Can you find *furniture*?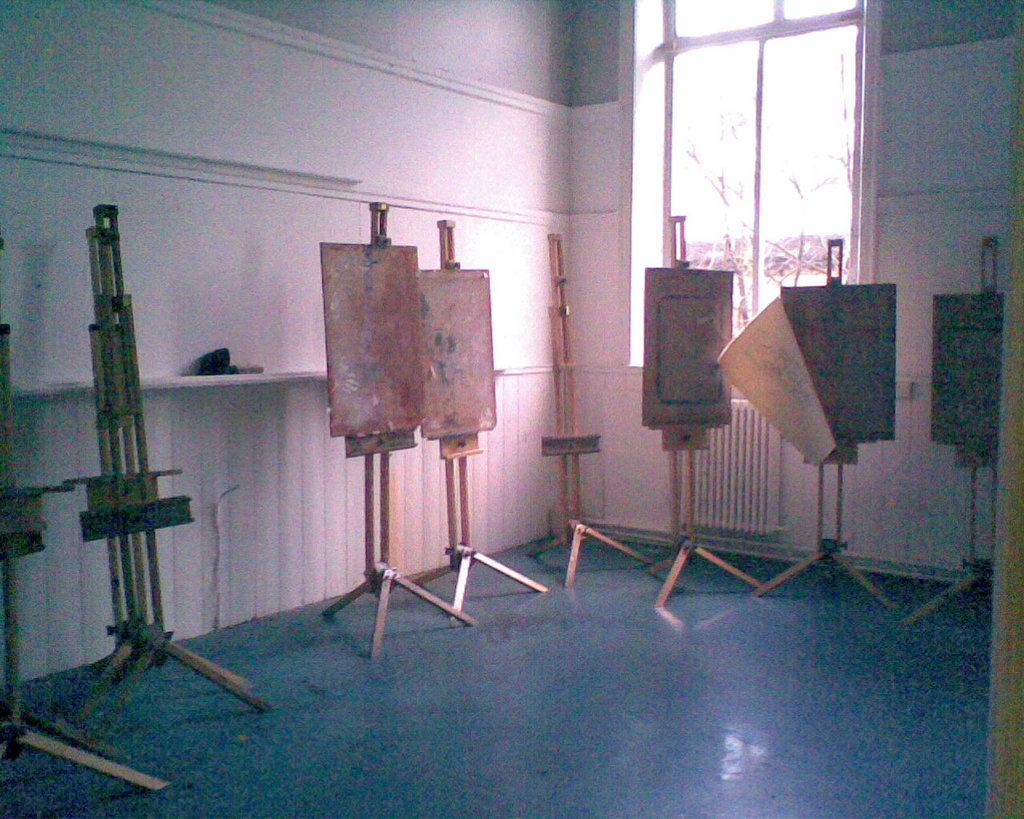
Yes, bounding box: crop(62, 203, 271, 752).
